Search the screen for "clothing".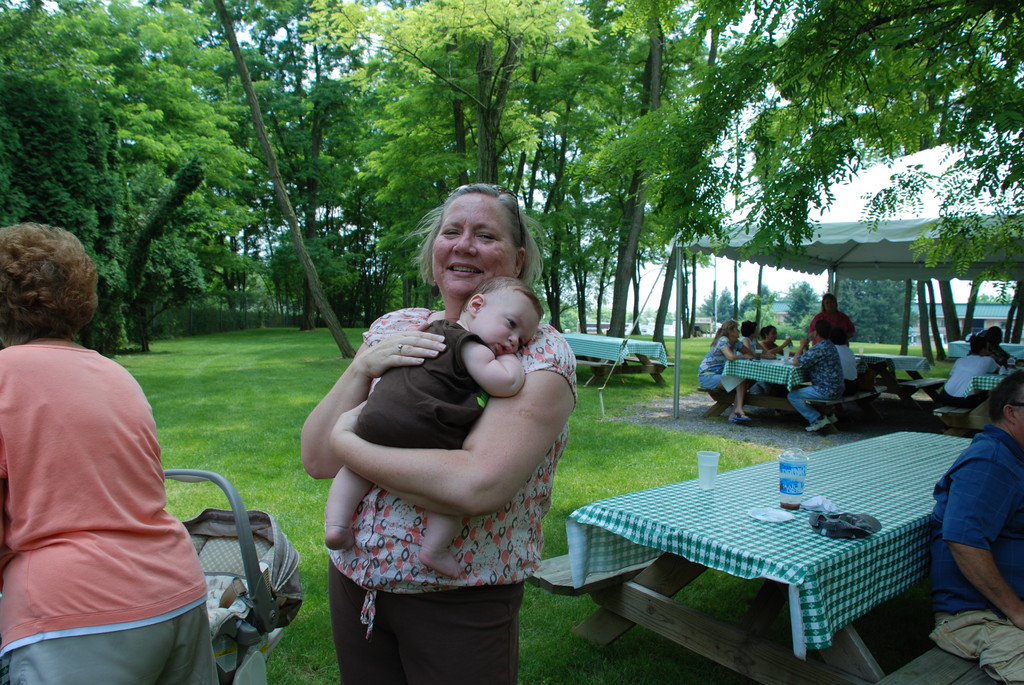
Found at detection(694, 322, 749, 397).
